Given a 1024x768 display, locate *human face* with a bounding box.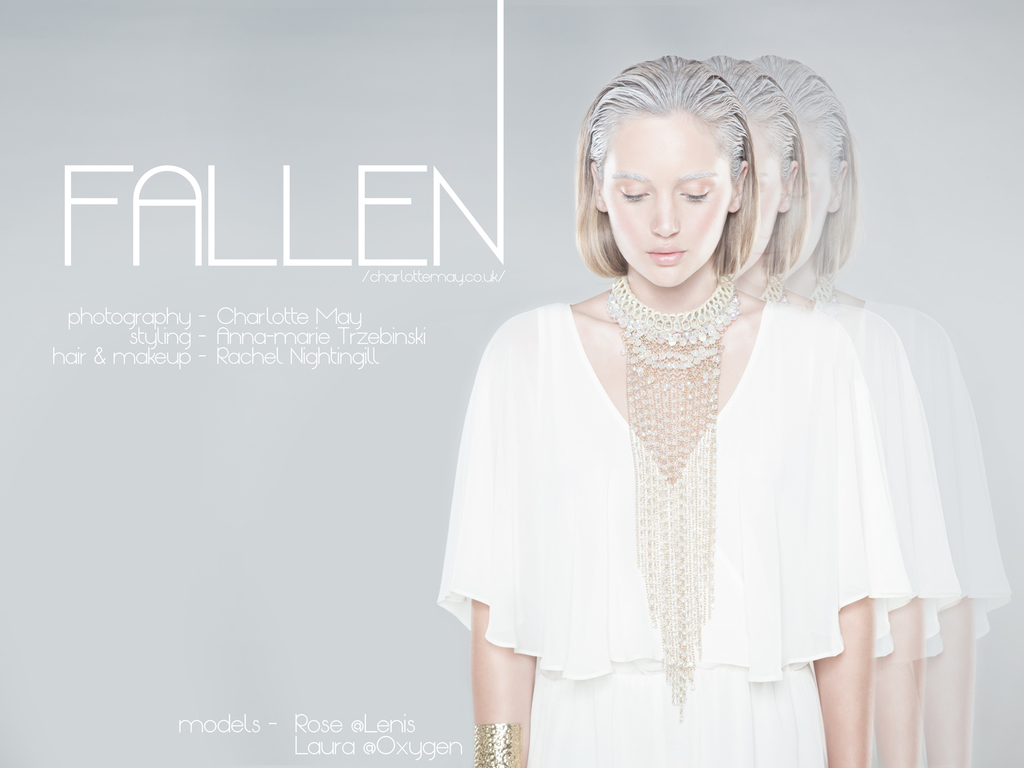
Located: rect(601, 111, 730, 286).
